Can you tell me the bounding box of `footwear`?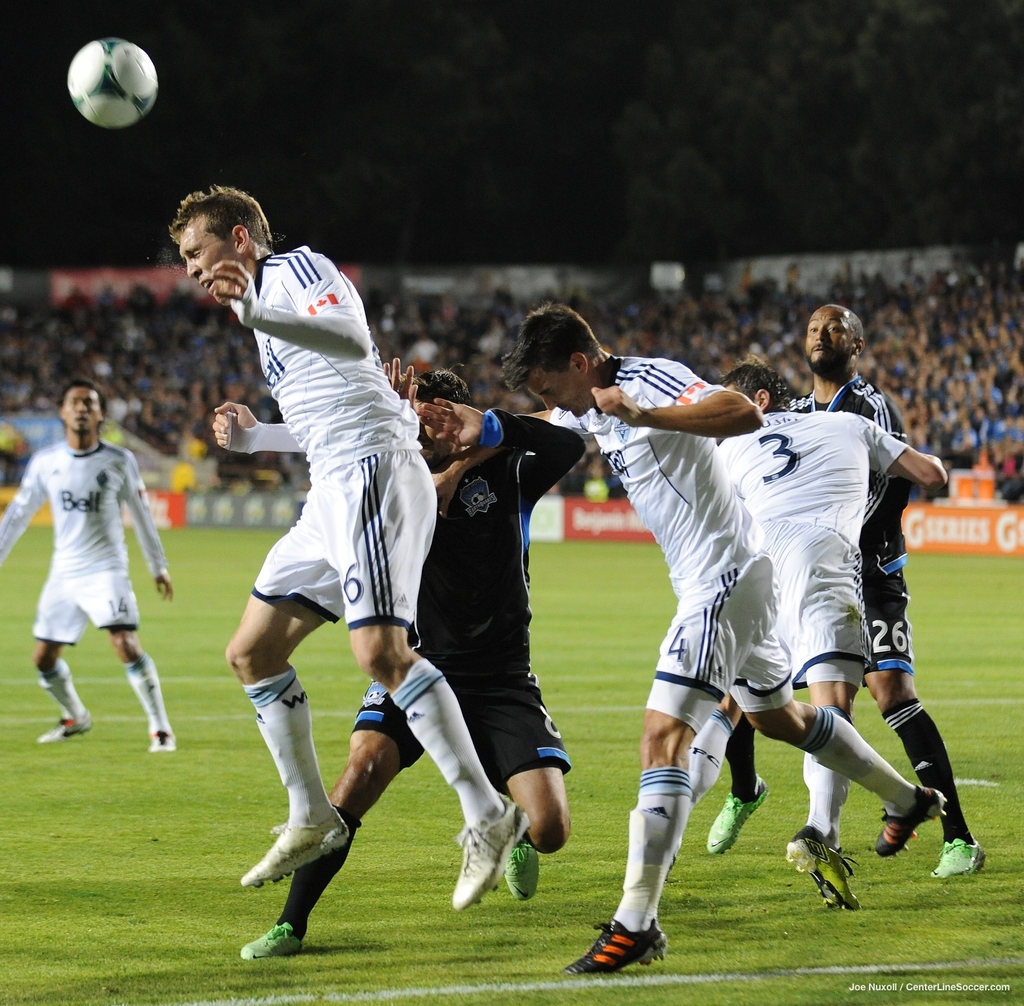
[left=930, top=841, right=982, bottom=877].
